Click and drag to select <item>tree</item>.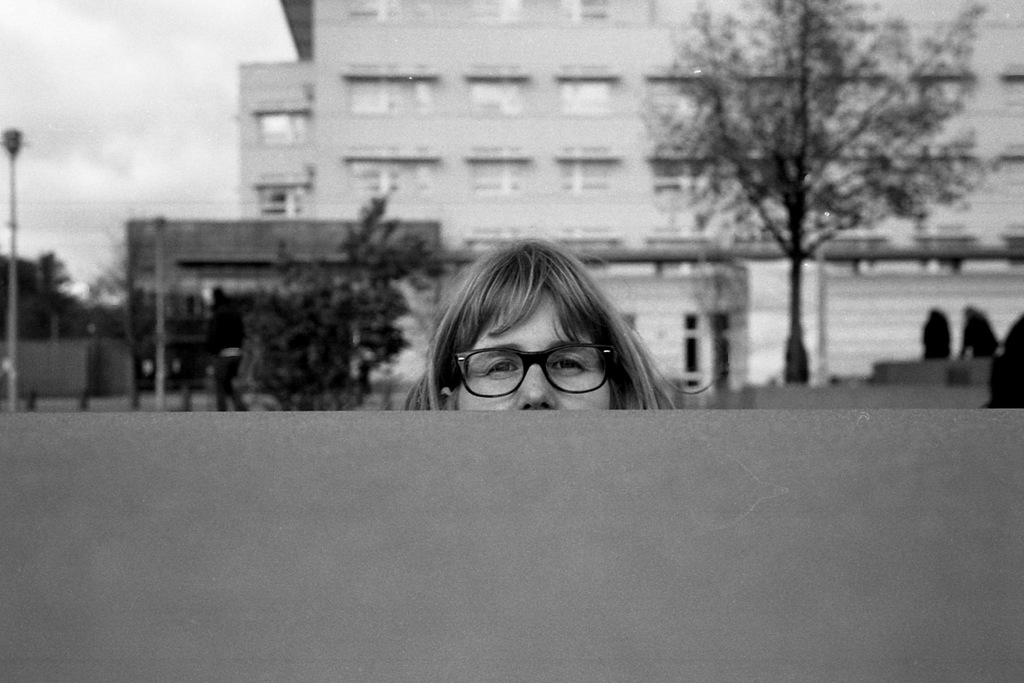
Selection: {"left": 241, "top": 189, "right": 456, "bottom": 409}.
